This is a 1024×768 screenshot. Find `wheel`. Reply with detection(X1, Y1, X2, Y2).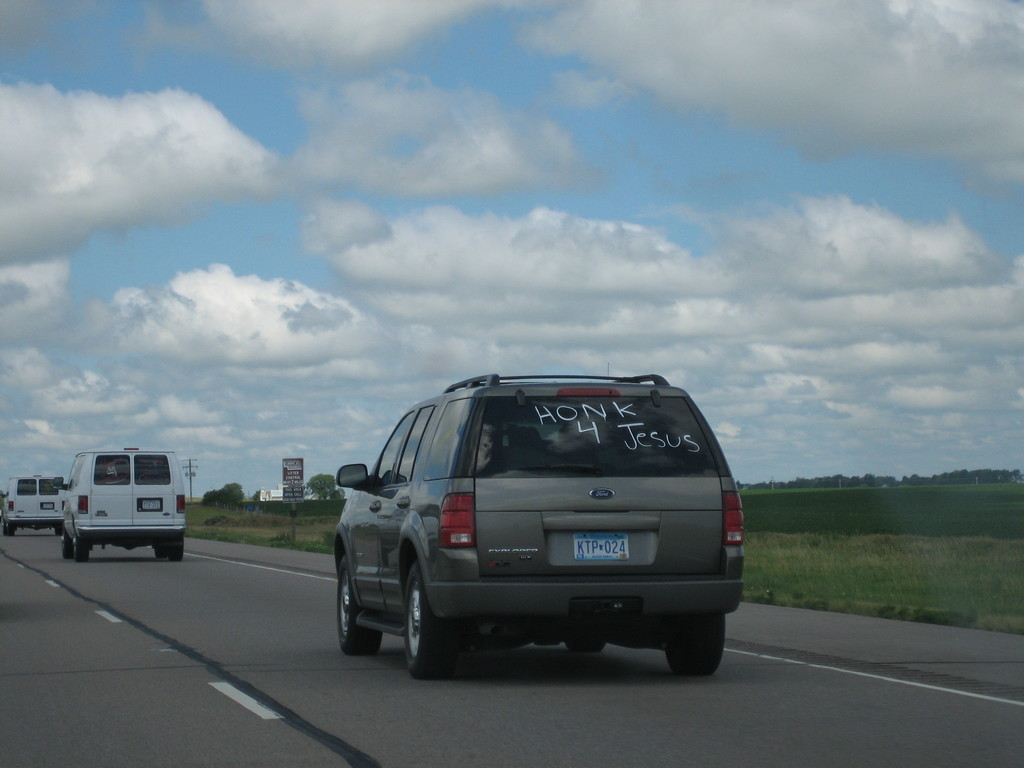
detection(395, 563, 457, 675).
